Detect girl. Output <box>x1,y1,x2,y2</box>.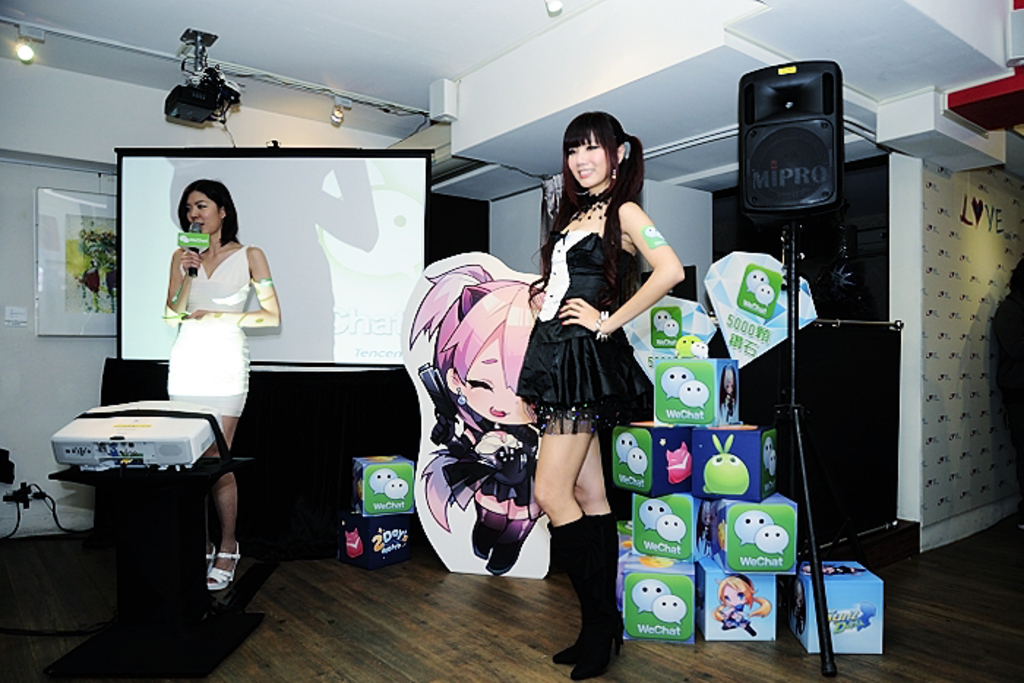
<box>157,180,281,594</box>.
